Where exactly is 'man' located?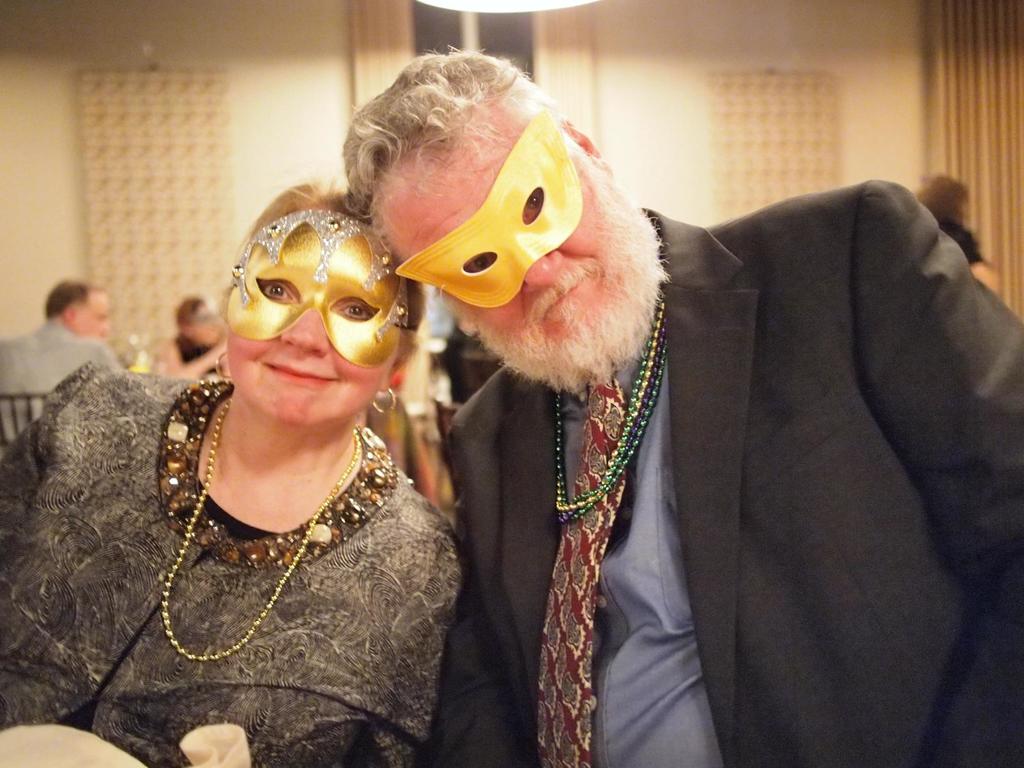
Its bounding box is left=162, top=294, right=237, bottom=381.
